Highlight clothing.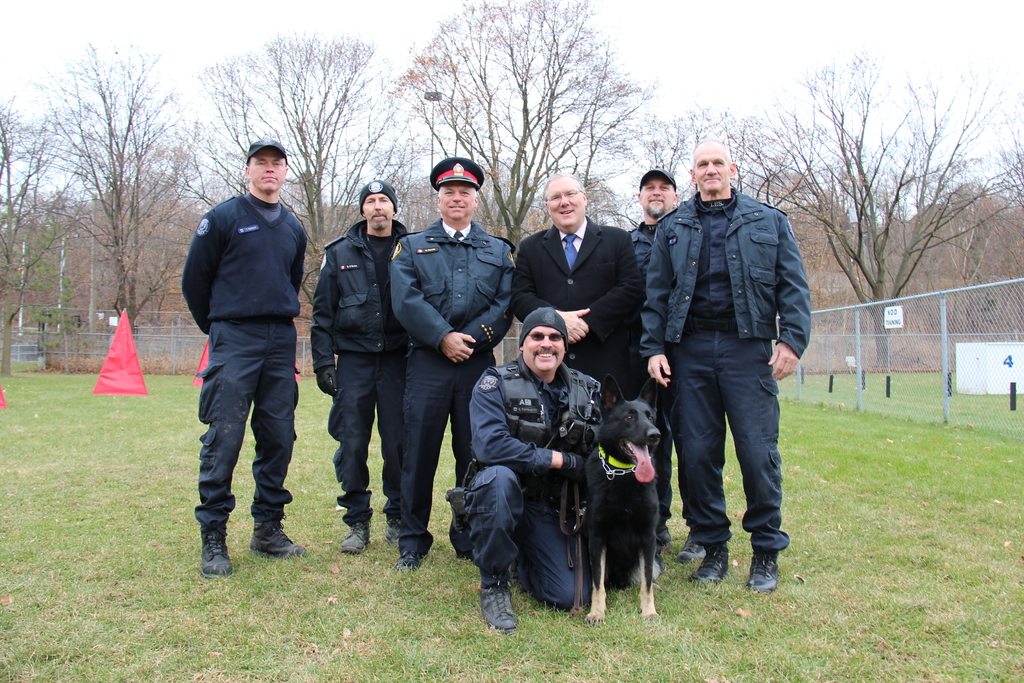
Highlighted region: box(399, 219, 512, 541).
